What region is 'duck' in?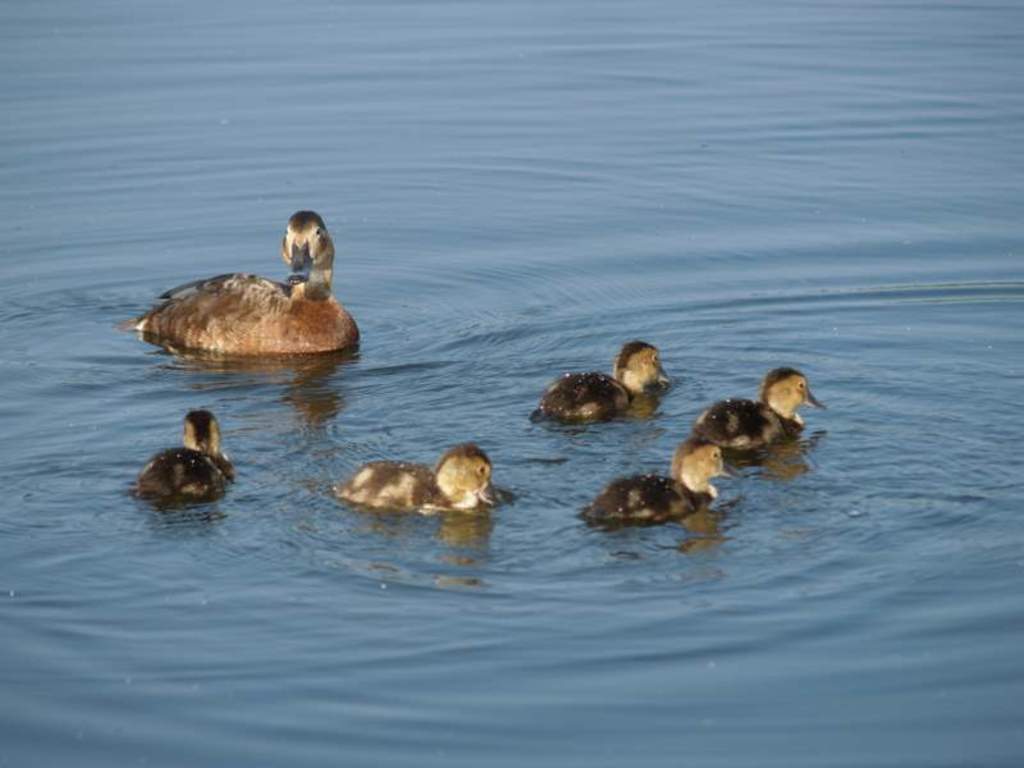
<bbox>531, 334, 678, 420</bbox>.
